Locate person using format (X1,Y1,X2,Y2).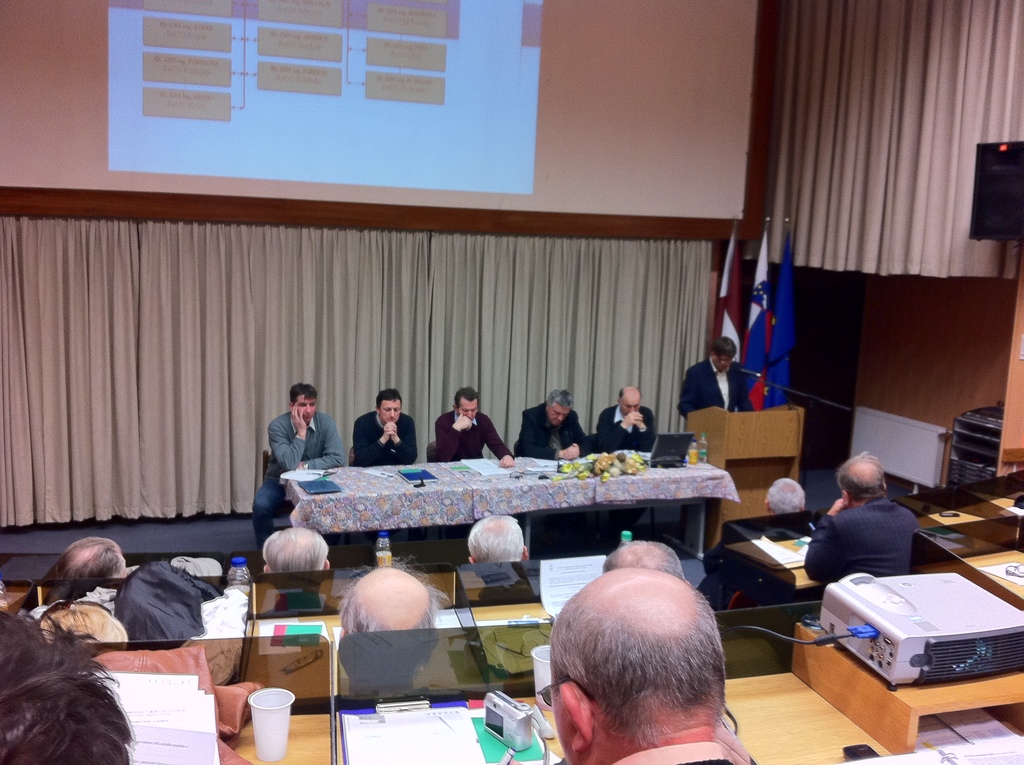
(677,331,758,415).
